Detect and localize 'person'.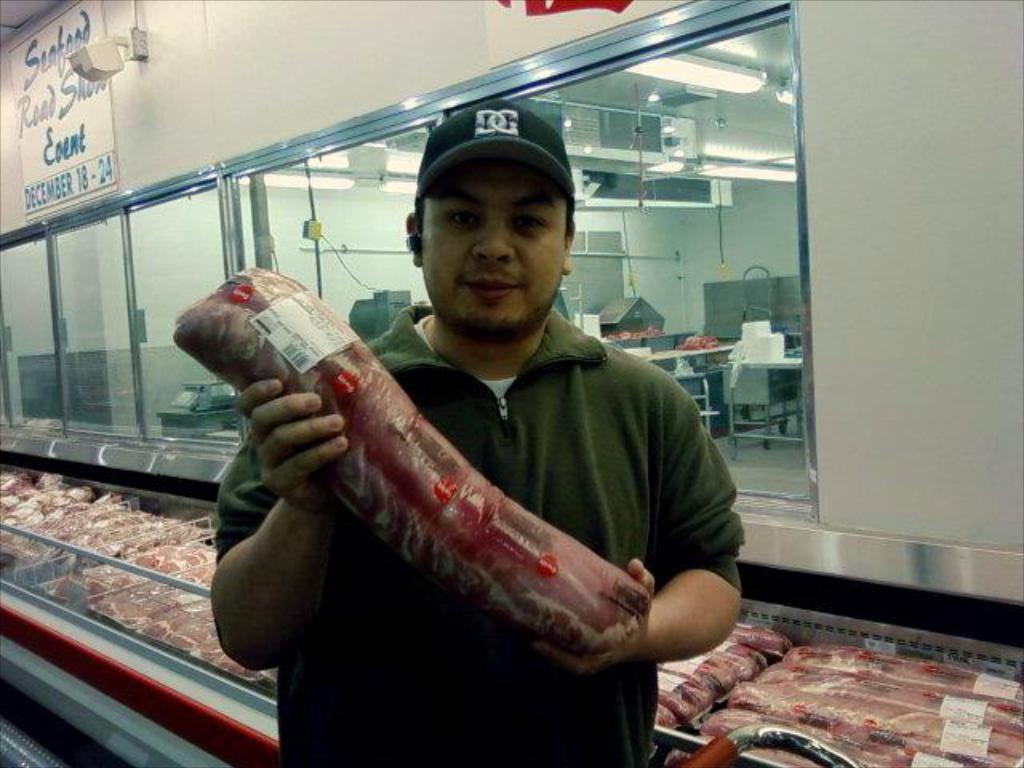
Localized at BBox(210, 98, 749, 766).
